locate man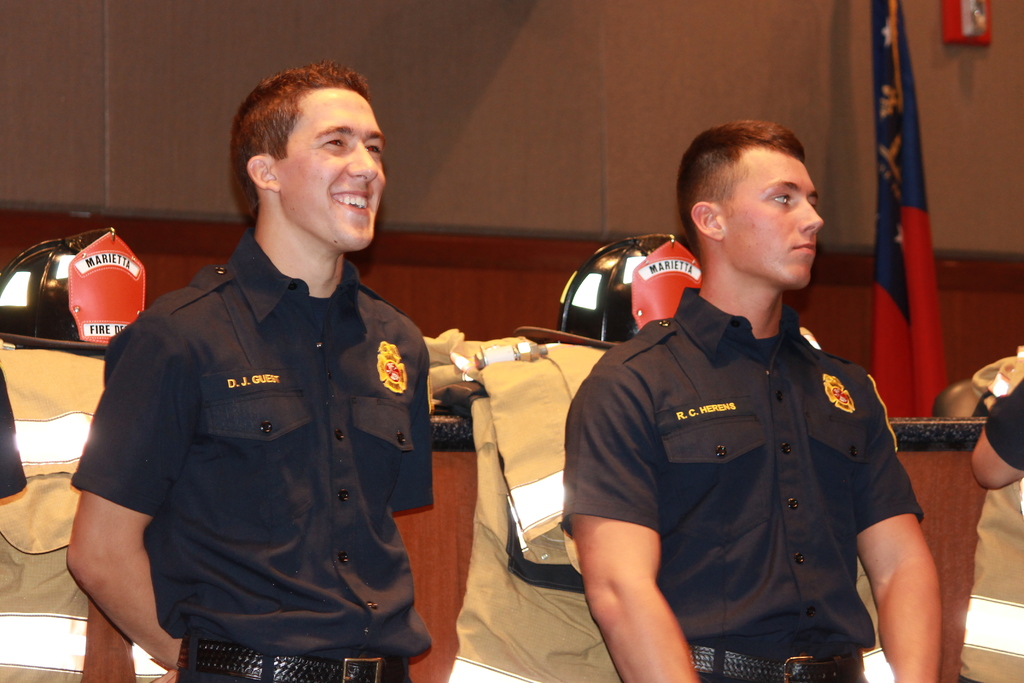
[65, 58, 431, 682]
